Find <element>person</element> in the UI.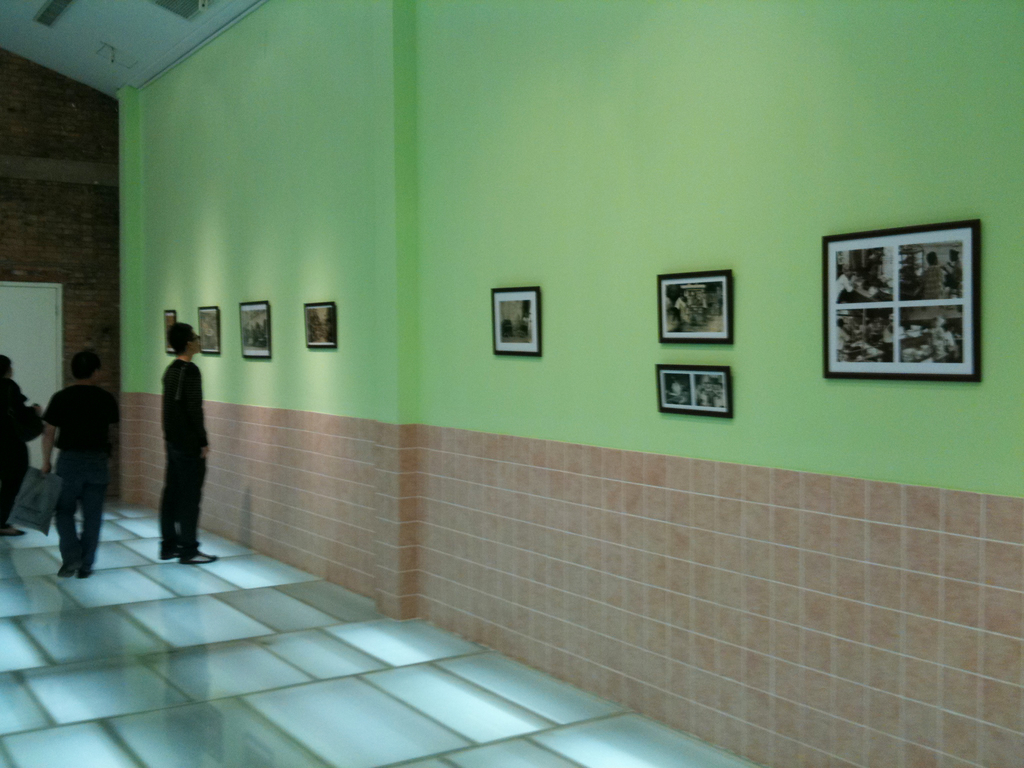
UI element at detection(42, 348, 120, 573).
